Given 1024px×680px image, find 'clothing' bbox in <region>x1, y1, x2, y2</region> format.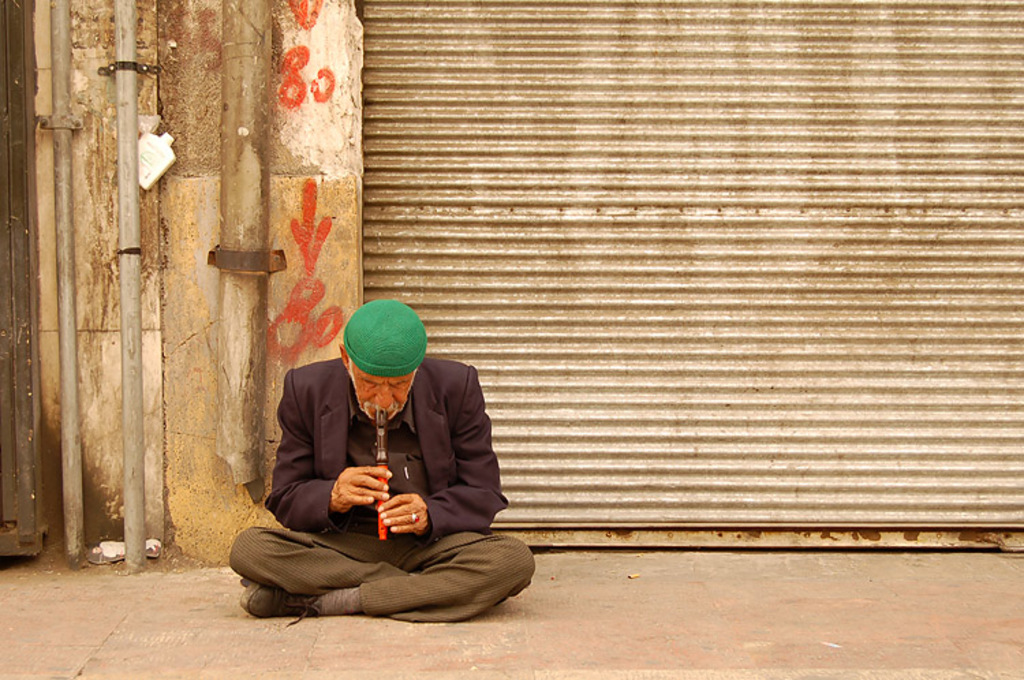
<region>233, 310, 531, 627</region>.
